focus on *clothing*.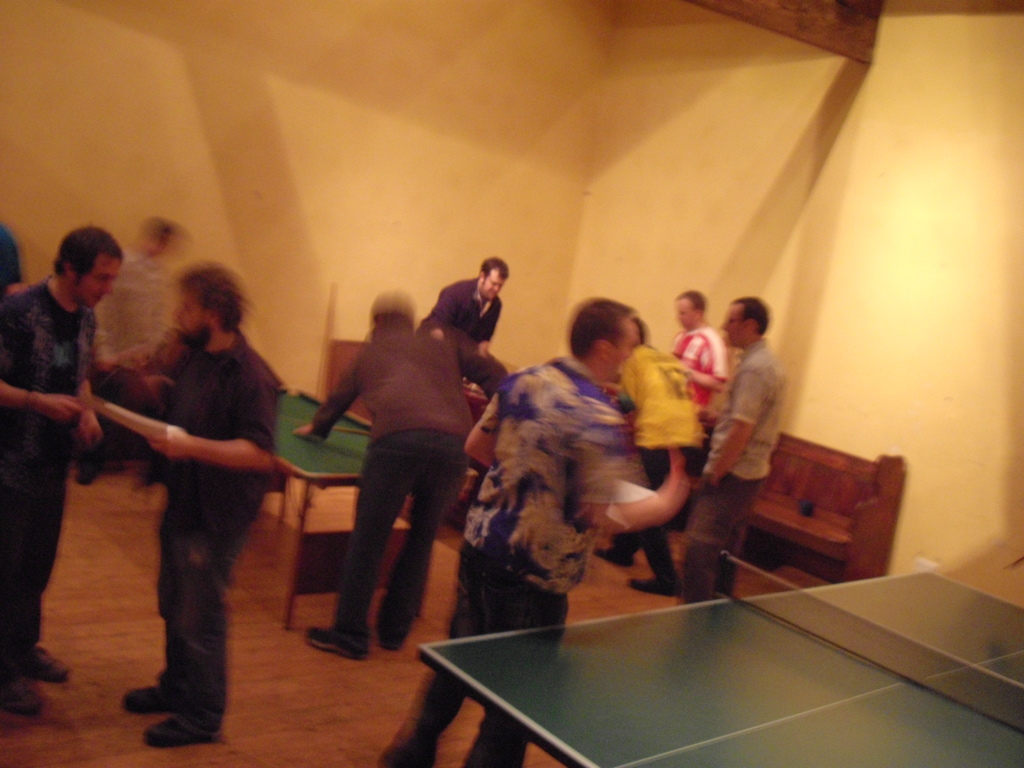
Focused at BBox(665, 322, 735, 452).
